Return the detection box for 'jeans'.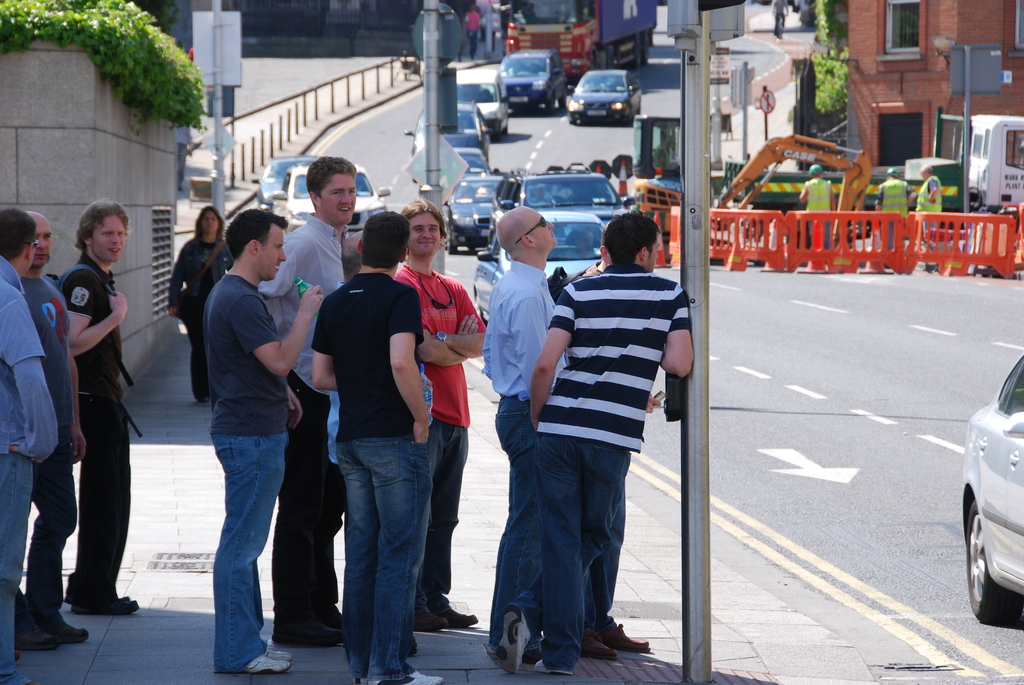
pyautogui.locateOnScreen(339, 431, 433, 684).
